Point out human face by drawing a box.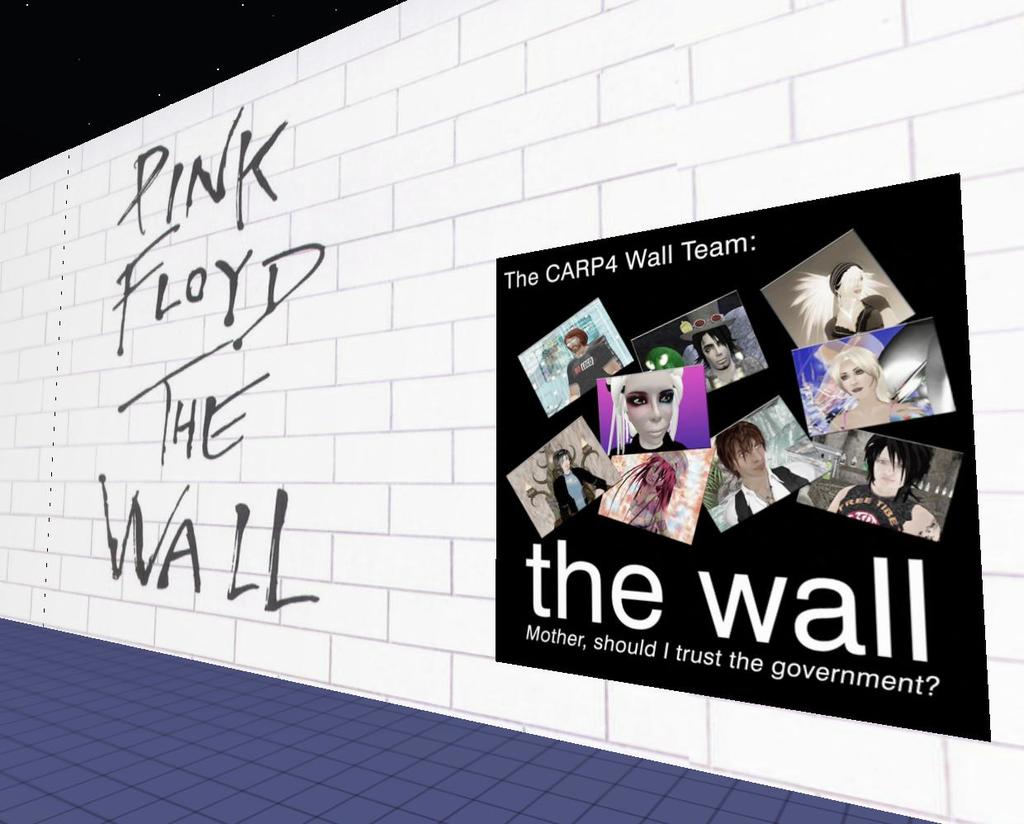
628:384:675:443.
